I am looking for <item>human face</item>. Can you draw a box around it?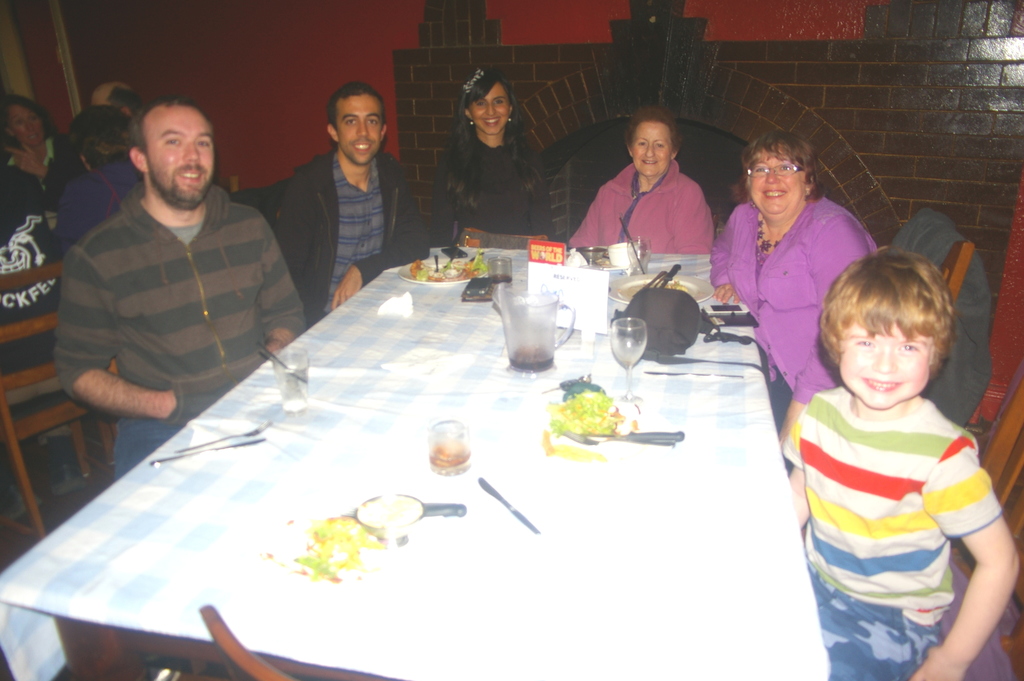
Sure, the bounding box is bbox=[634, 117, 670, 174].
